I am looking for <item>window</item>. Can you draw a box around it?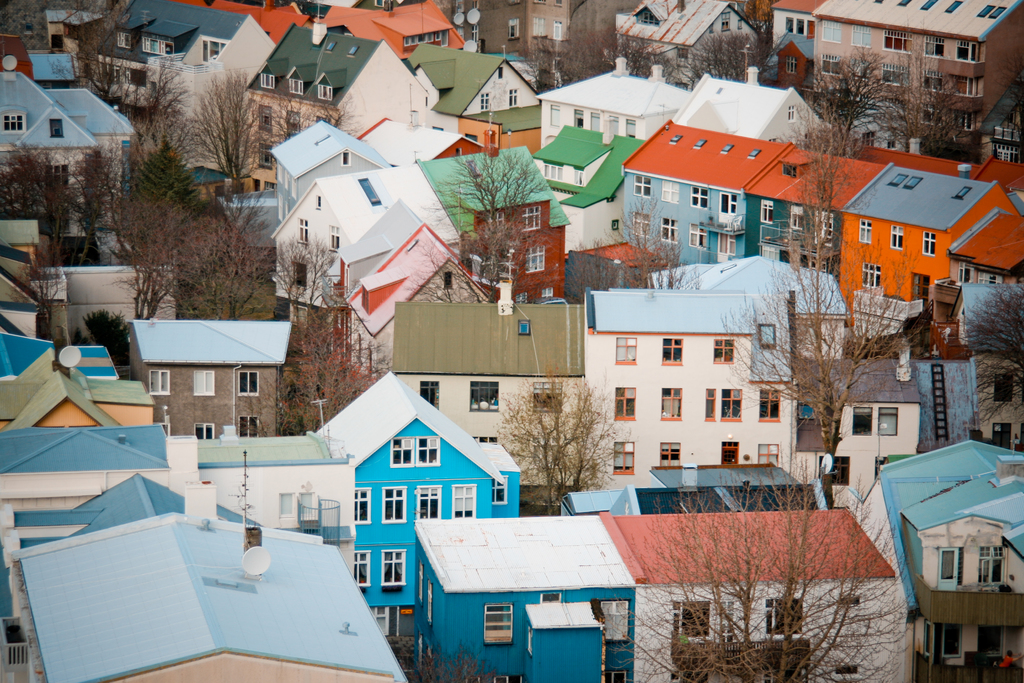
Sure, the bounding box is (x1=198, y1=424, x2=214, y2=440).
